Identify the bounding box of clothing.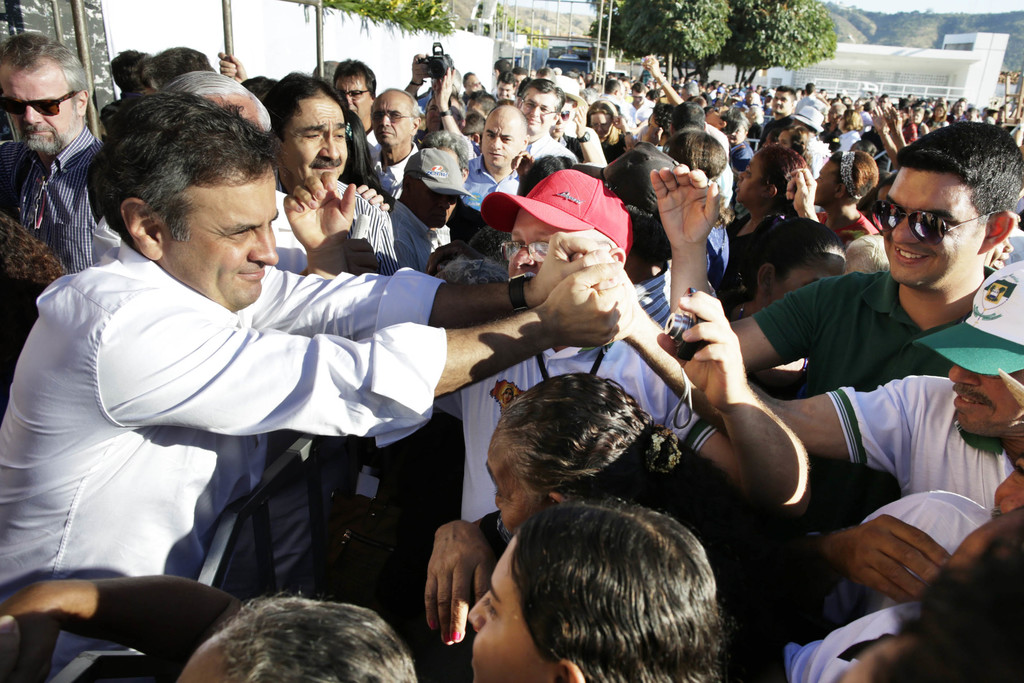
[x1=705, y1=220, x2=731, y2=282].
